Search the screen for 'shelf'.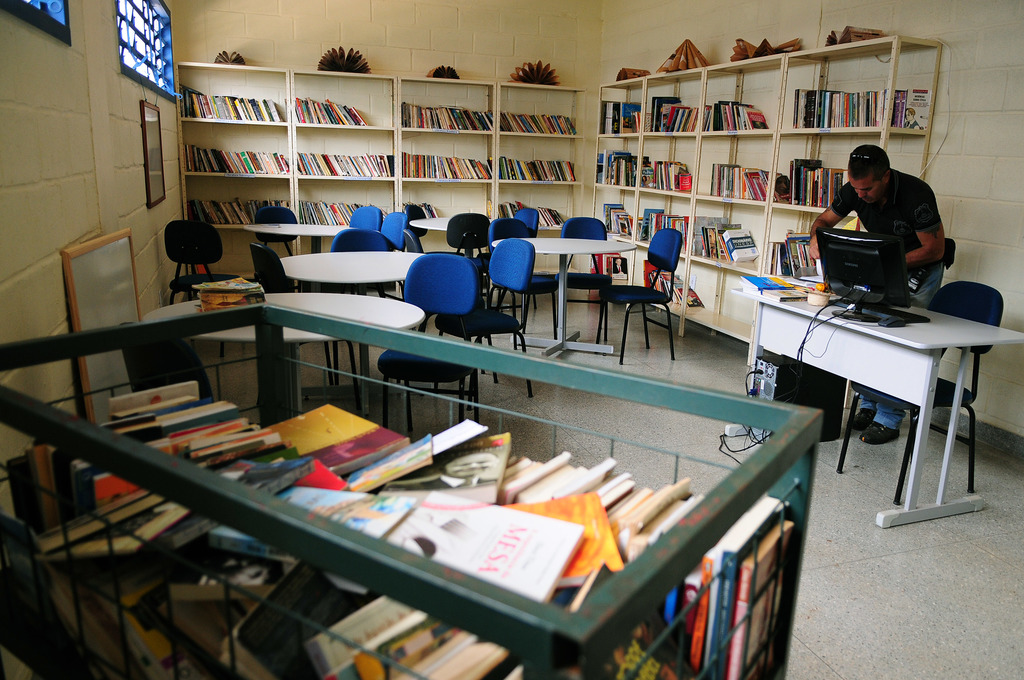
Found at detection(588, 42, 943, 339).
